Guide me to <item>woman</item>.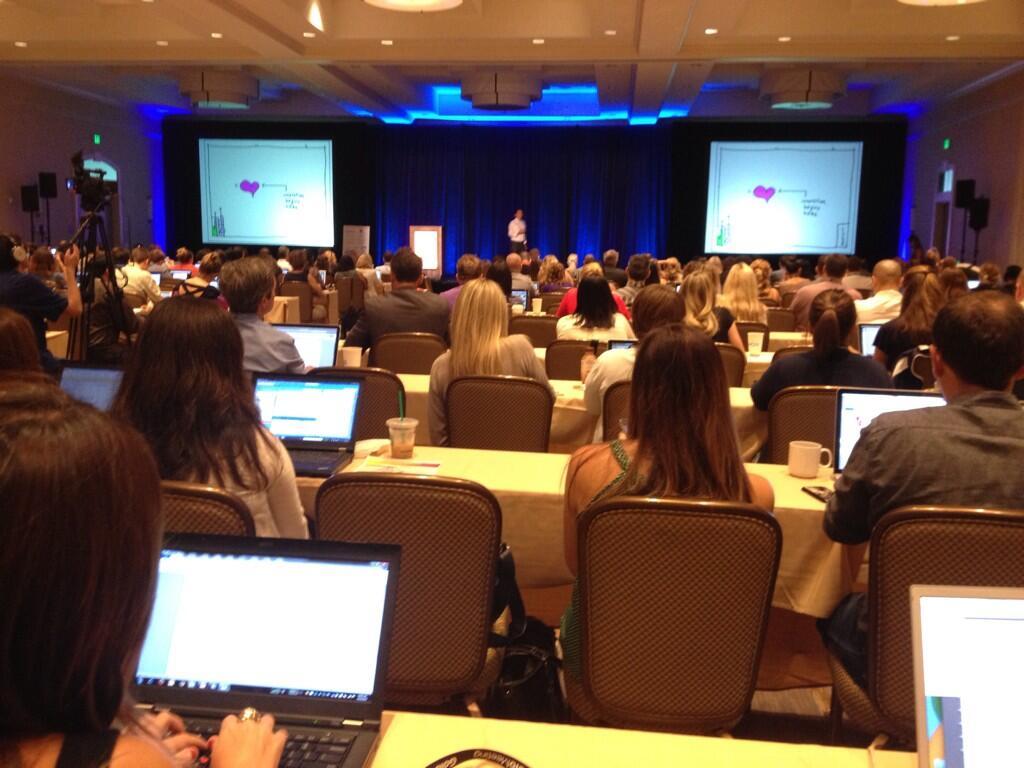
Guidance: [719,265,773,327].
